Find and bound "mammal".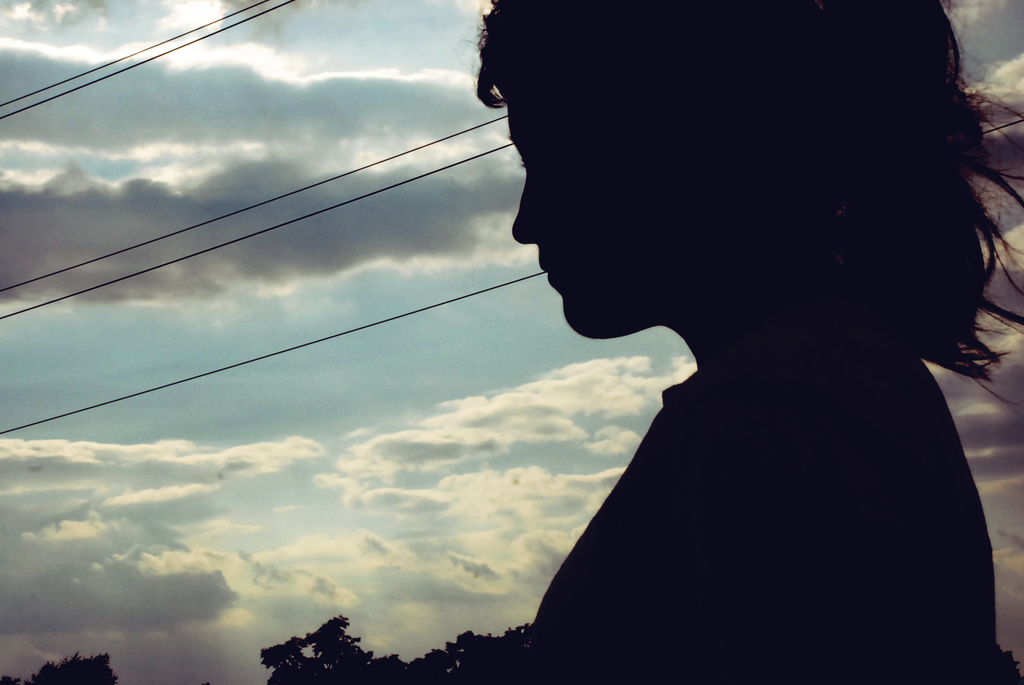
Bound: [x1=469, y1=0, x2=1023, y2=684].
